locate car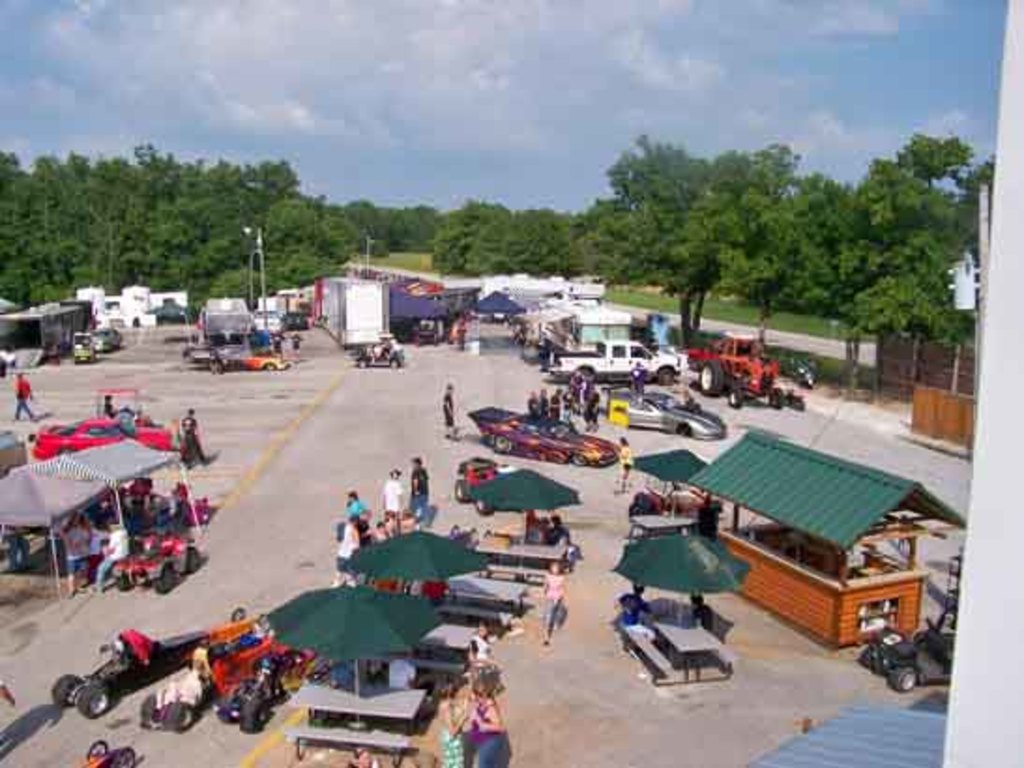
l=32, t=418, r=178, b=457
